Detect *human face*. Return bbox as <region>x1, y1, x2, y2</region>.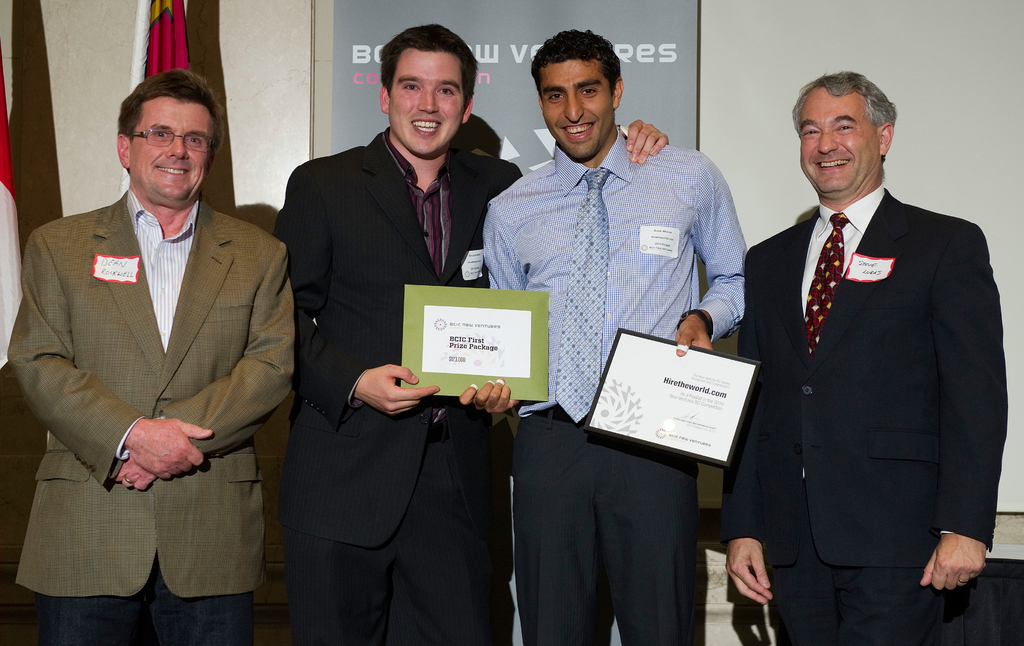
<region>388, 46, 469, 155</region>.
